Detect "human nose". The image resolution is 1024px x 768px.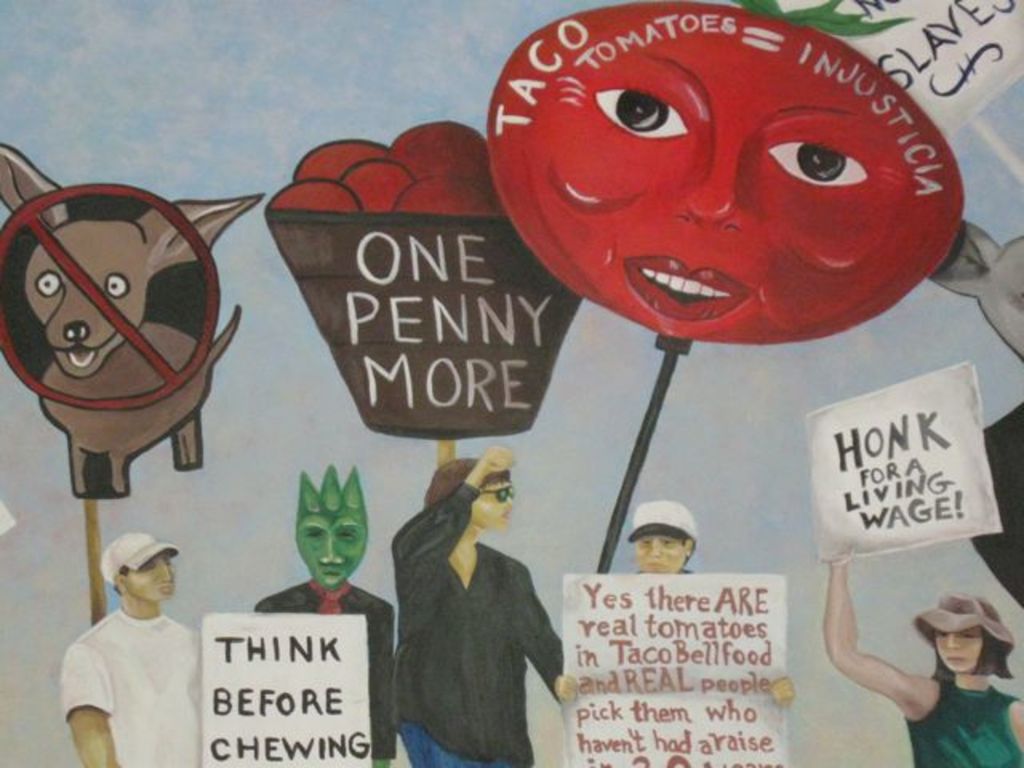
507,498,514,512.
